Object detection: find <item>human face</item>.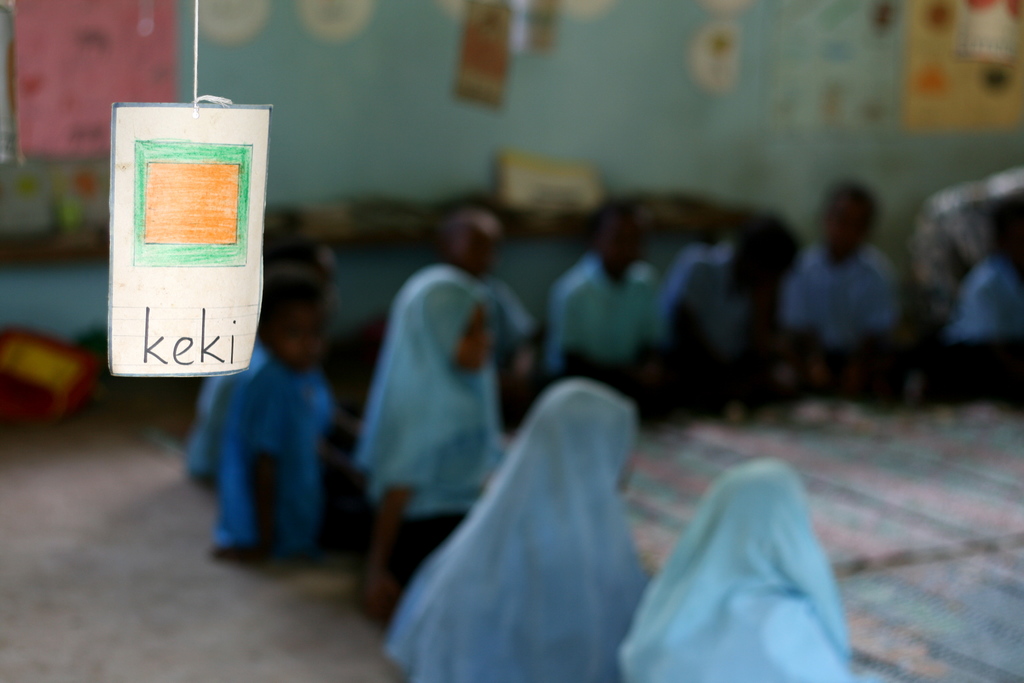
(x1=268, y1=299, x2=323, y2=375).
